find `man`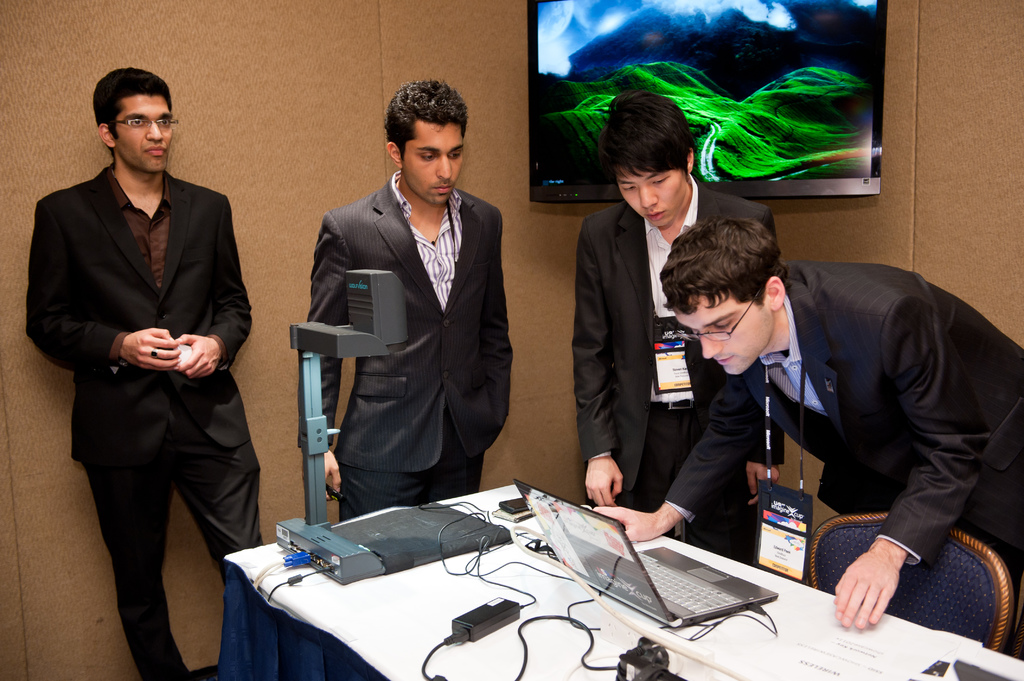
pyautogui.locateOnScreen(24, 67, 262, 680)
